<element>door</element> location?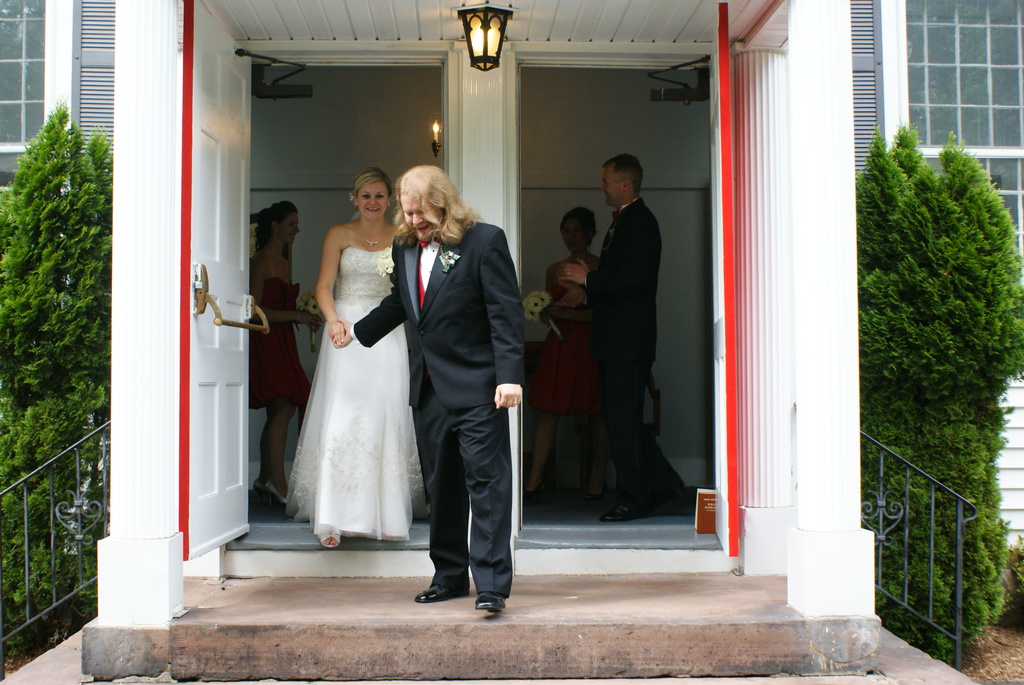
box(714, 3, 741, 555)
